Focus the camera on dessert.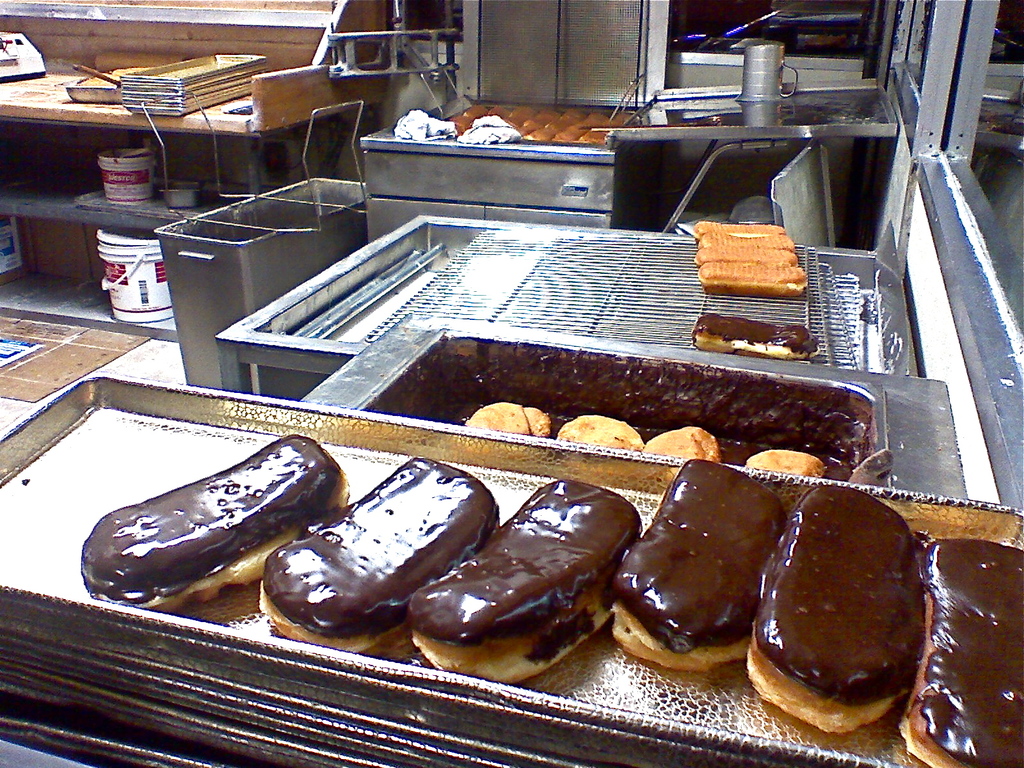
Focus region: 744, 480, 919, 740.
